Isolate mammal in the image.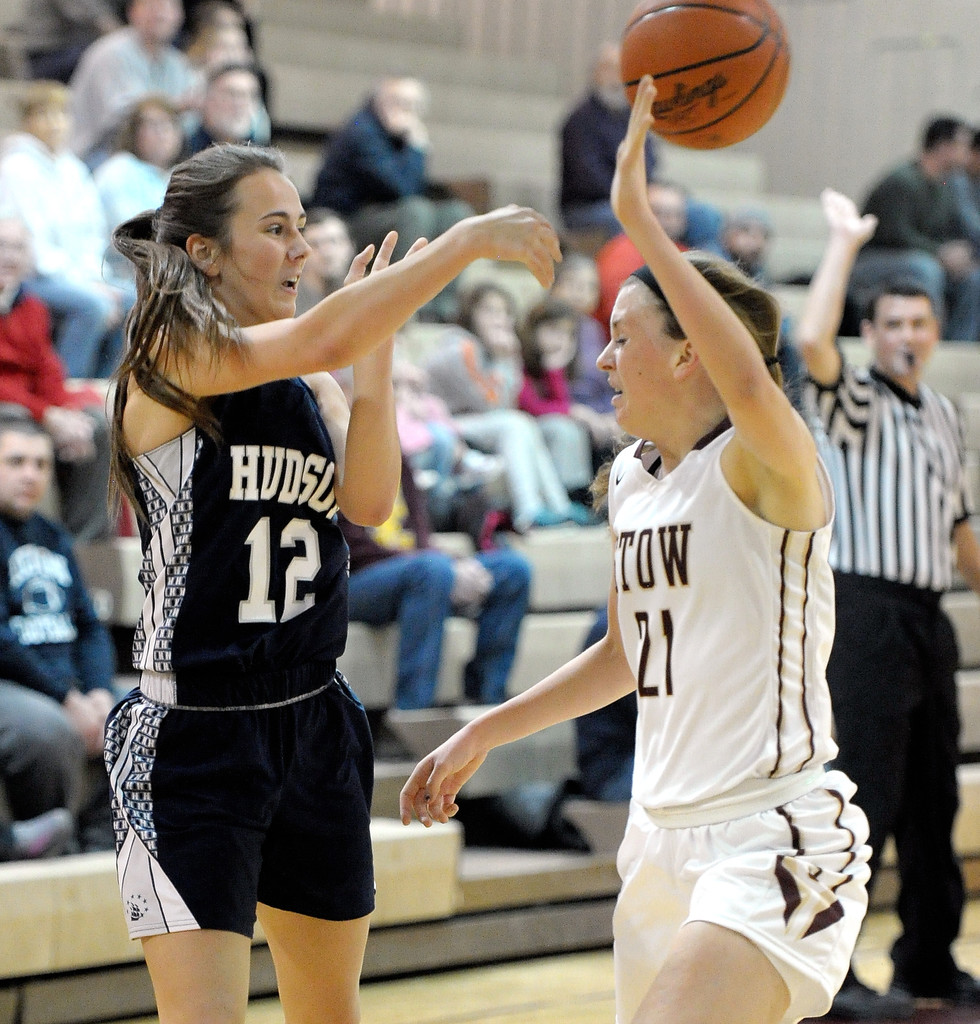
Isolated region: (left=101, top=127, right=564, bottom=1023).
